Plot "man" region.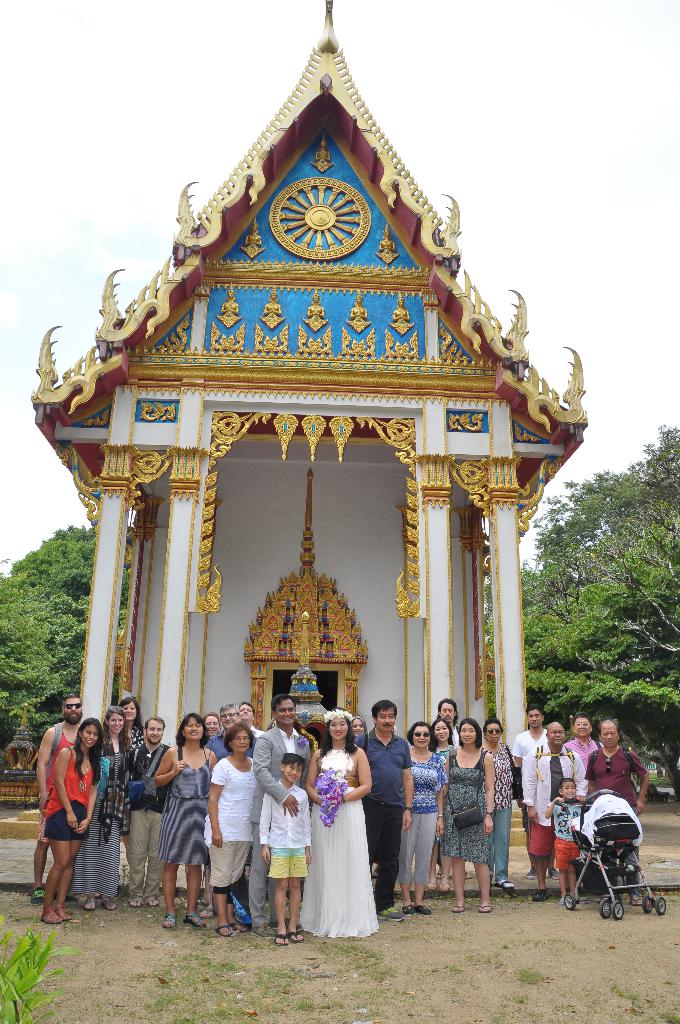
Plotted at {"left": 210, "top": 697, "right": 257, "bottom": 748}.
